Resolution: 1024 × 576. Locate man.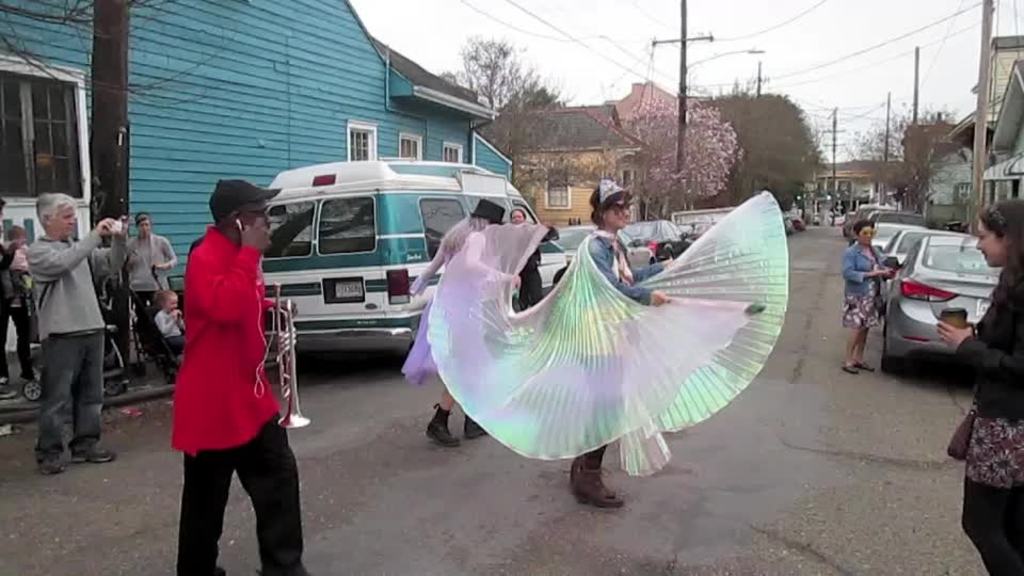
x1=172, y1=178, x2=320, y2=575.
